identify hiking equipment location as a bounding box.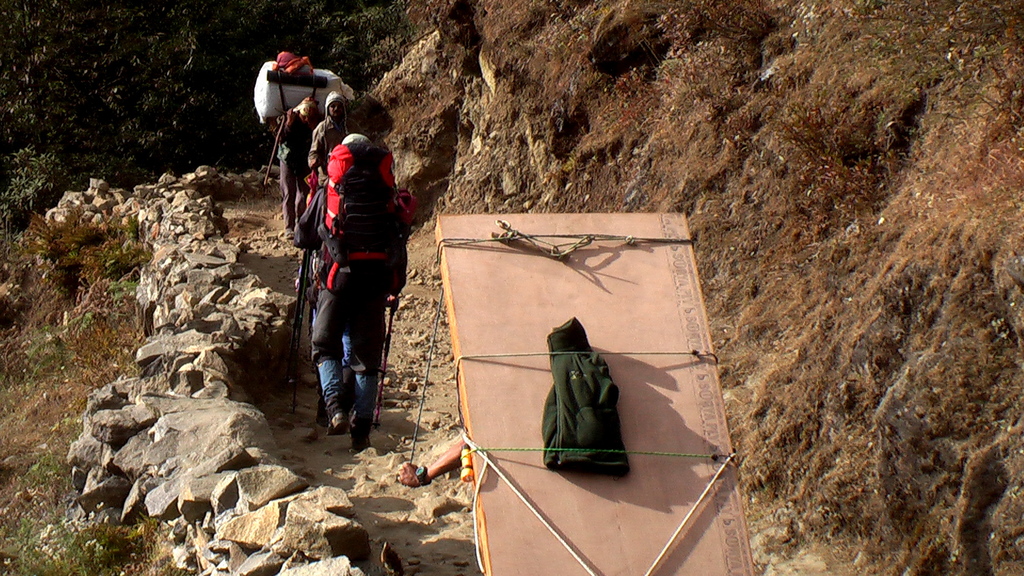
crop(317, 144, 407, 291).
